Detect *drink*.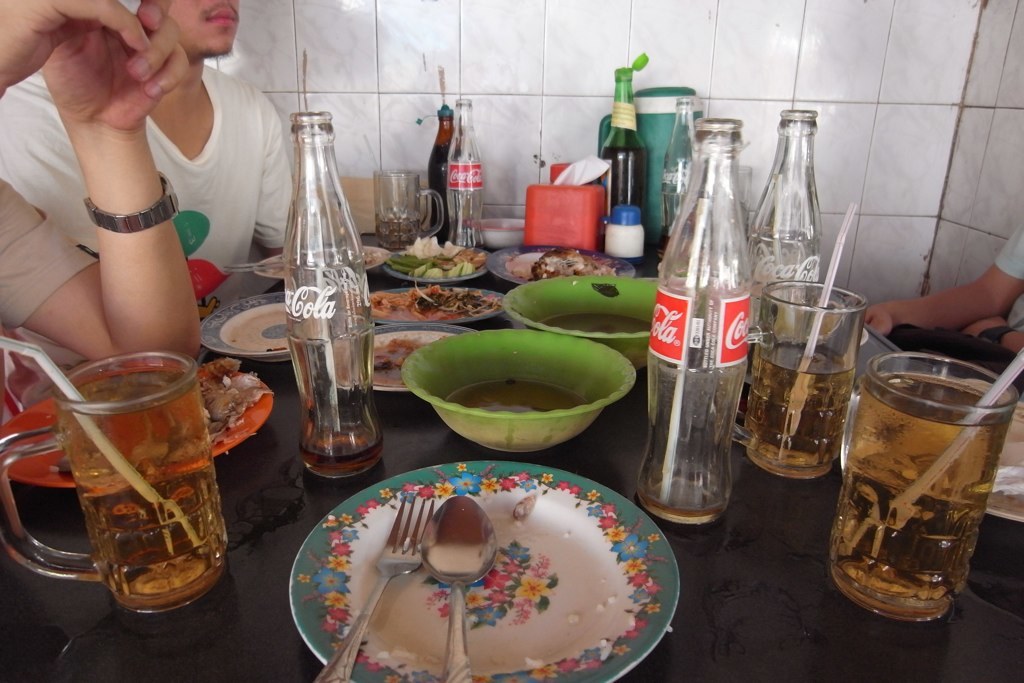
Detected at 303, 428, 382, 476.
